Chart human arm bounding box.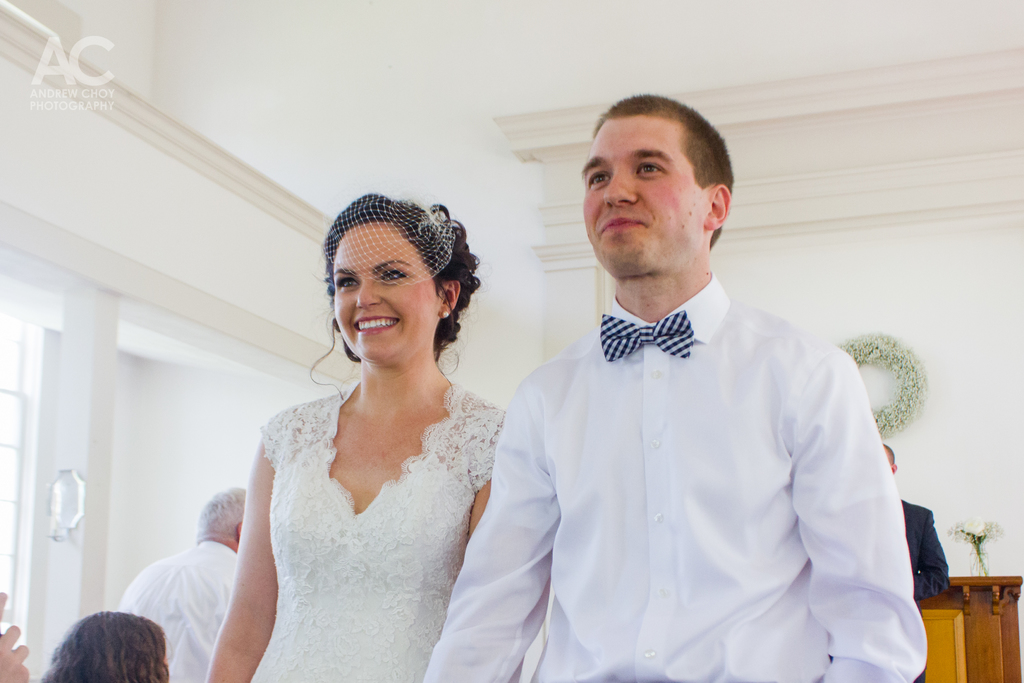
Charted: region(779, 347, 924, 677).
